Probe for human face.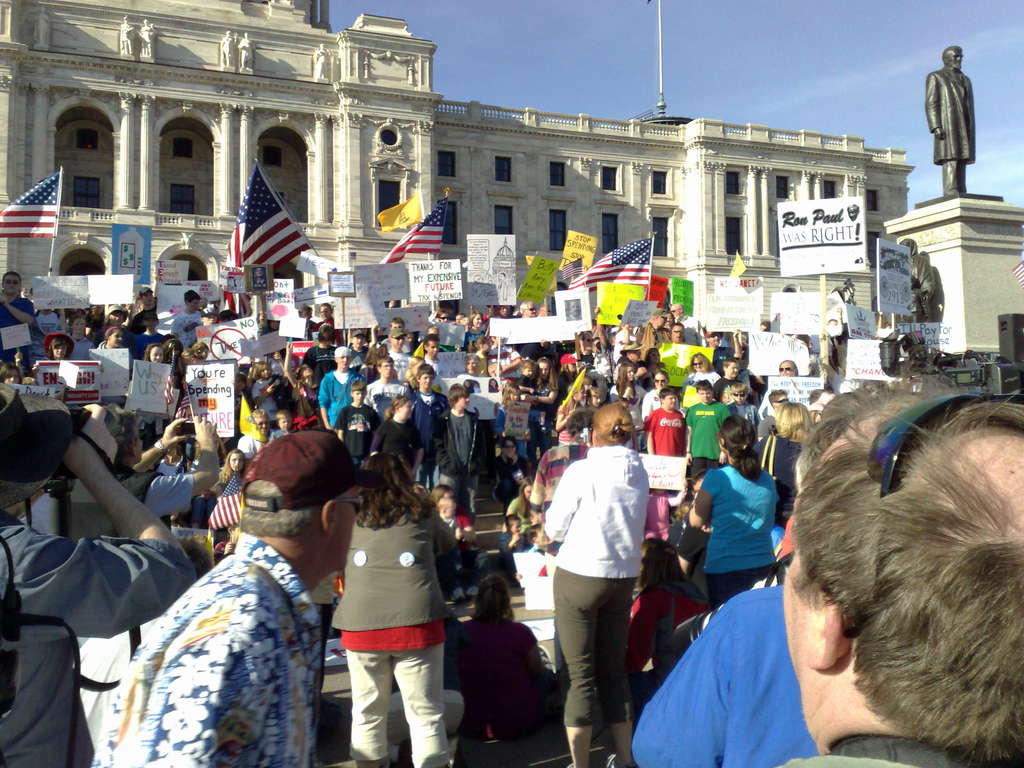
Probe result: [525,305,536,317].
